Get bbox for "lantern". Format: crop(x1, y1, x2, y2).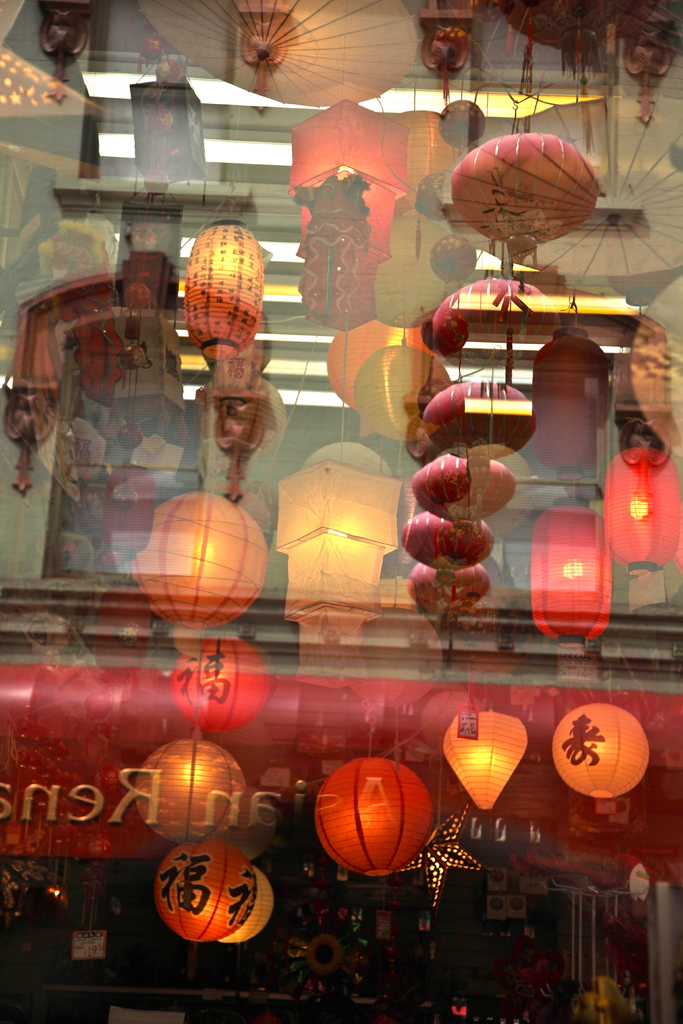
crop(550, 705, 652, 801).
